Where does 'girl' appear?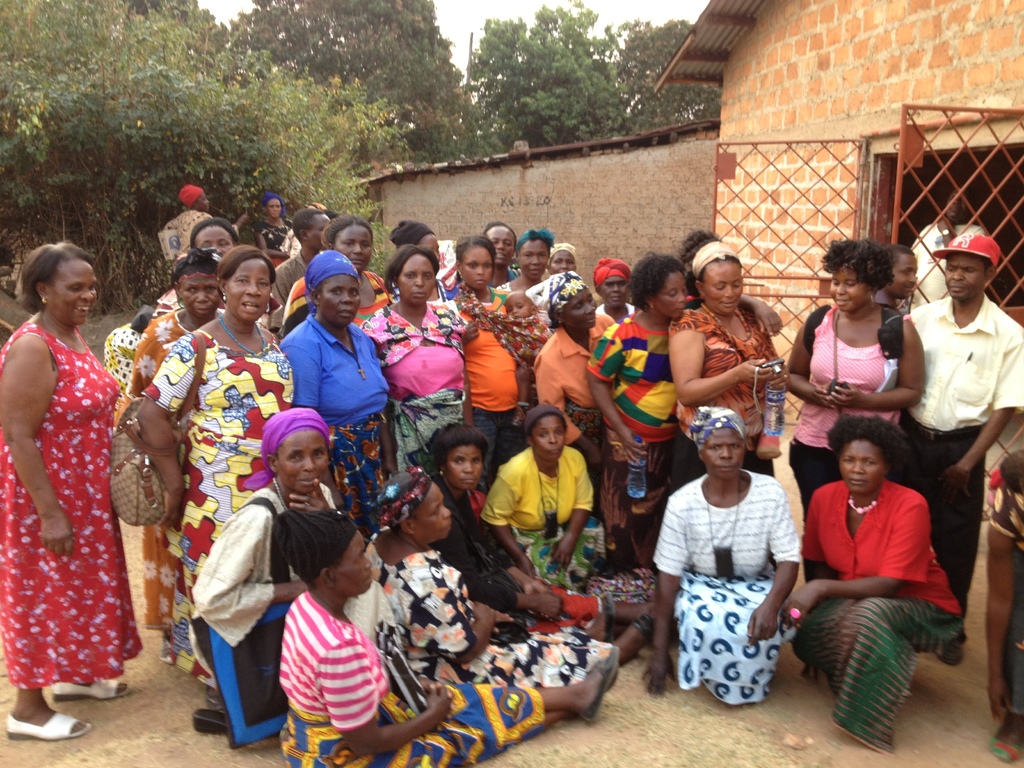
Appears at box(0, 243, 116, 742).
